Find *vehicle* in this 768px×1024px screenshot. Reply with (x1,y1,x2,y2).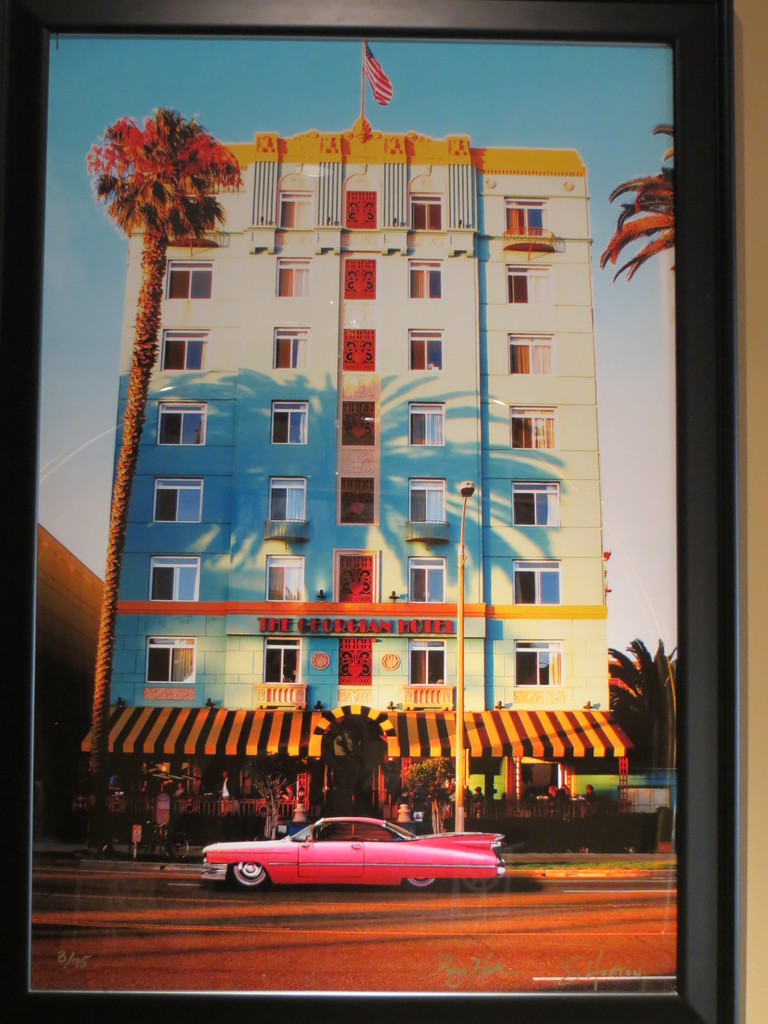
(198,819,519,899).
